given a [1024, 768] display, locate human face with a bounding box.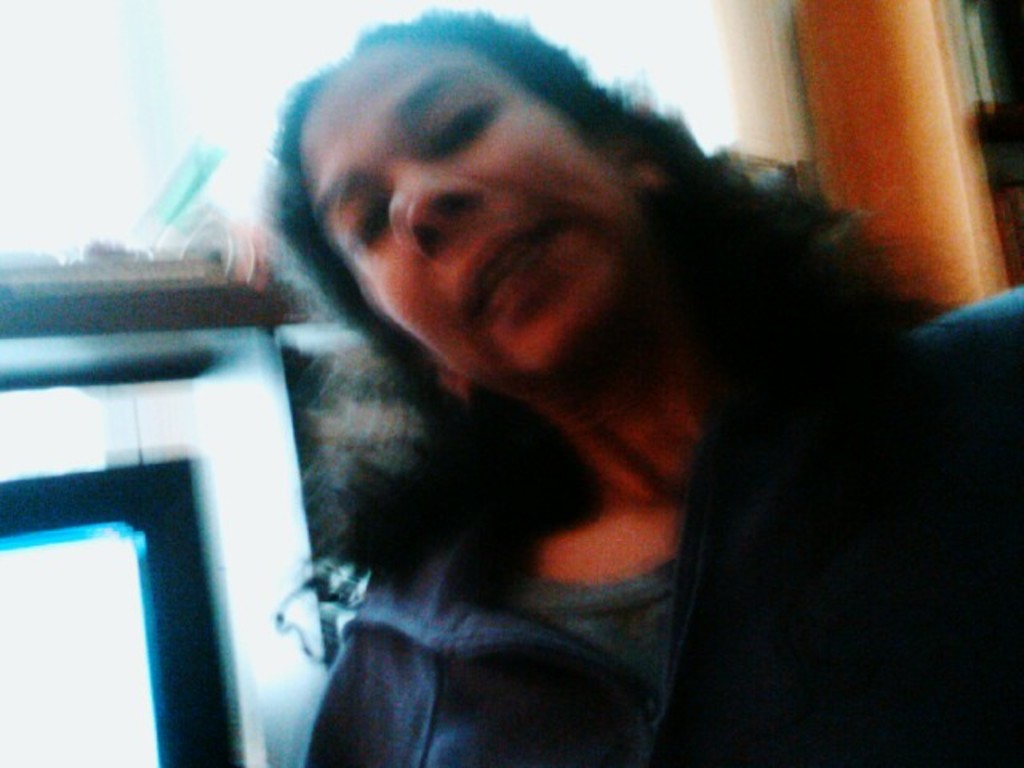
Located: region(296, 29, 637, 395).
